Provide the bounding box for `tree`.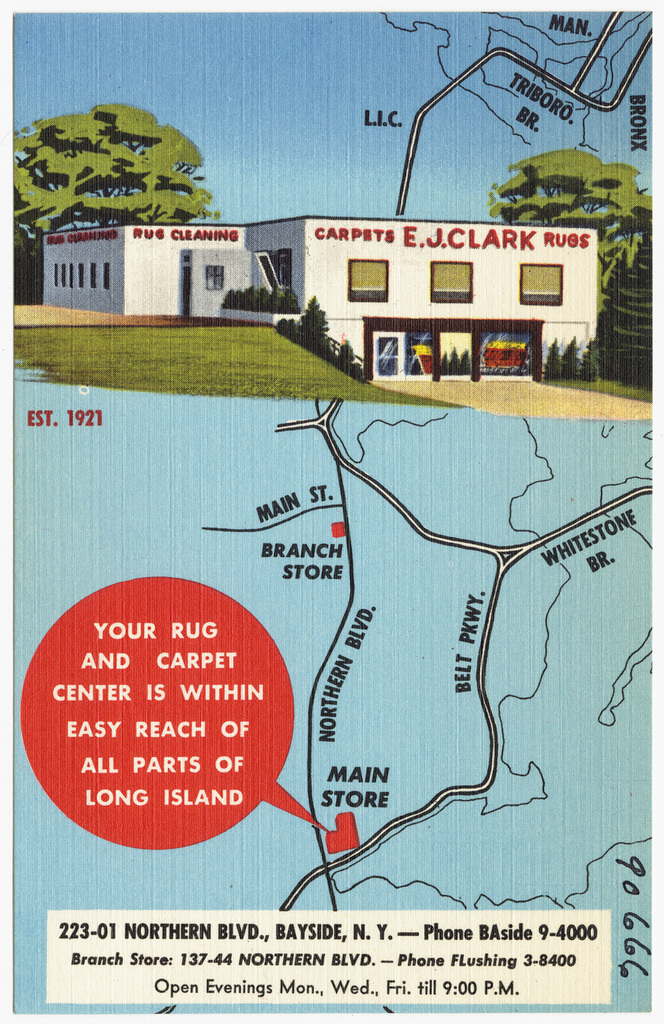
detection(21, 77, 213, 215).
